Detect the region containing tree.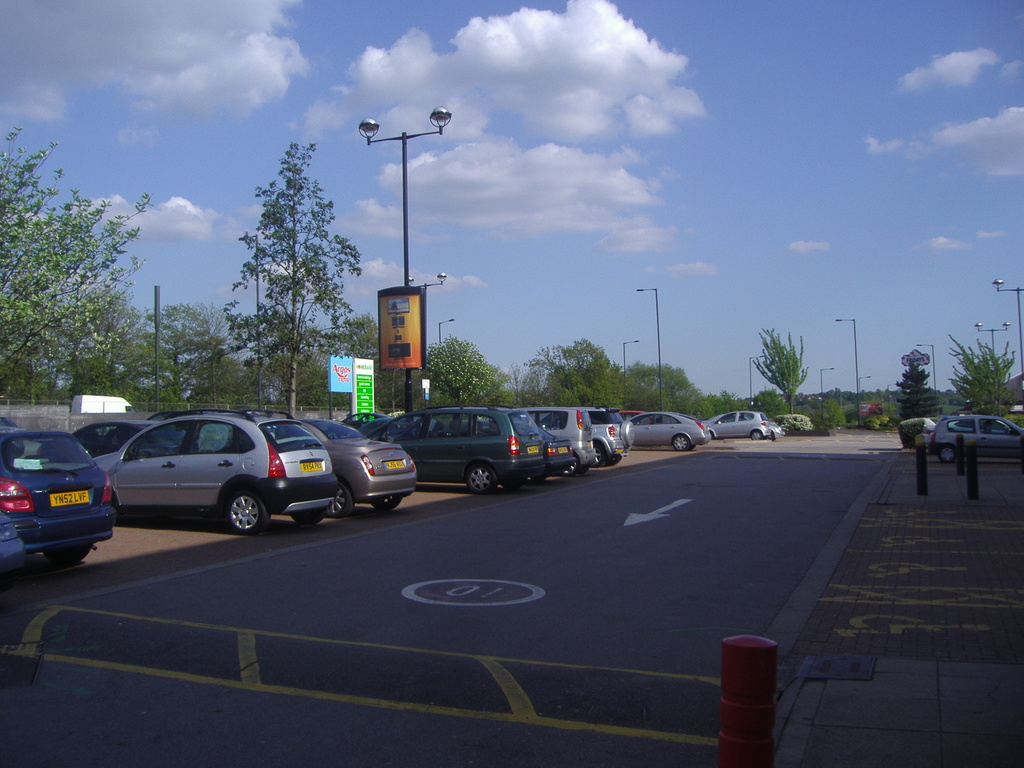
{"x1": 612, "y1": 353, "x2": 715, "y2": 420}.
